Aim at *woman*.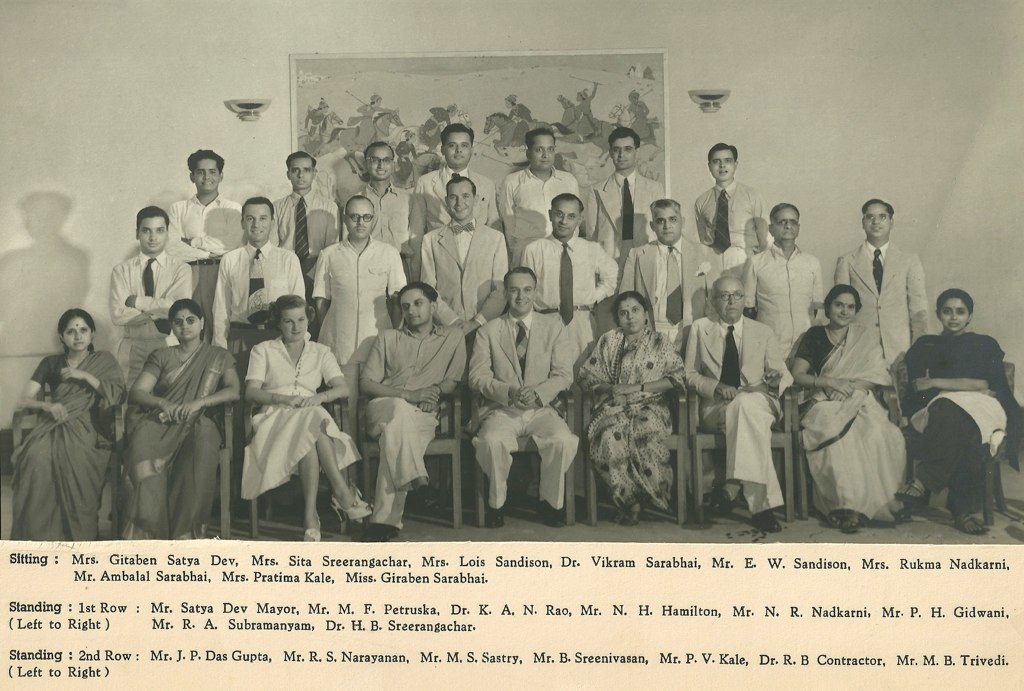
Aimed at <region>780, 278, 914, 532</region>.
